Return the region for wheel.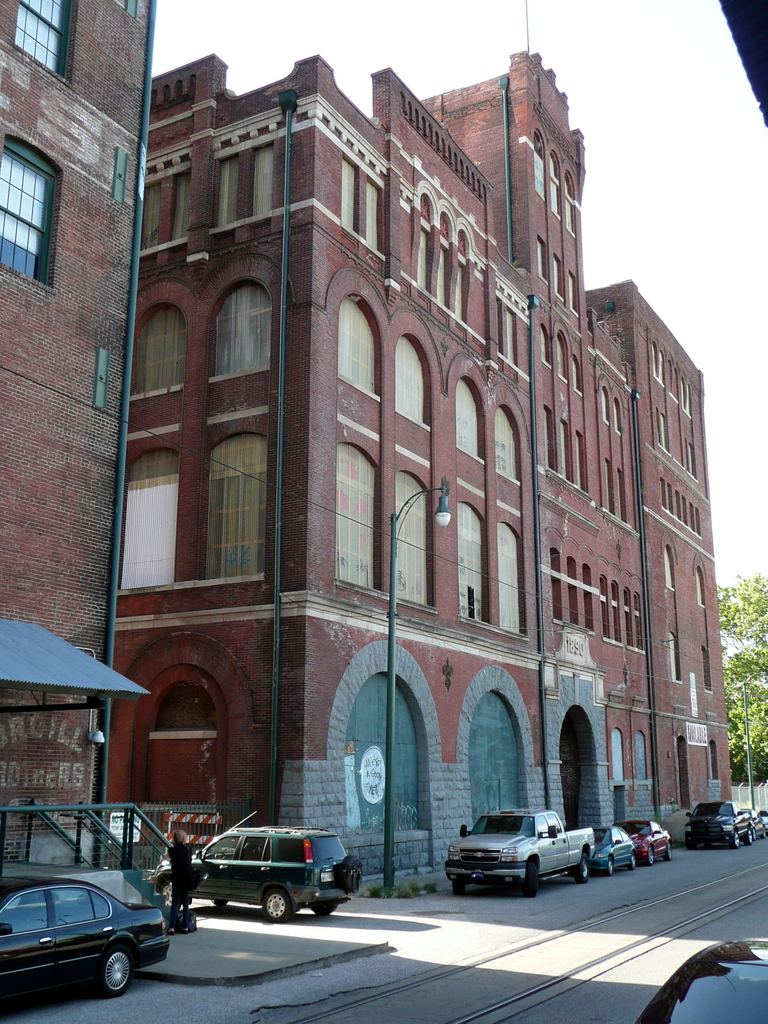
[x1=314, y1=901, x2=335, y2=915].
